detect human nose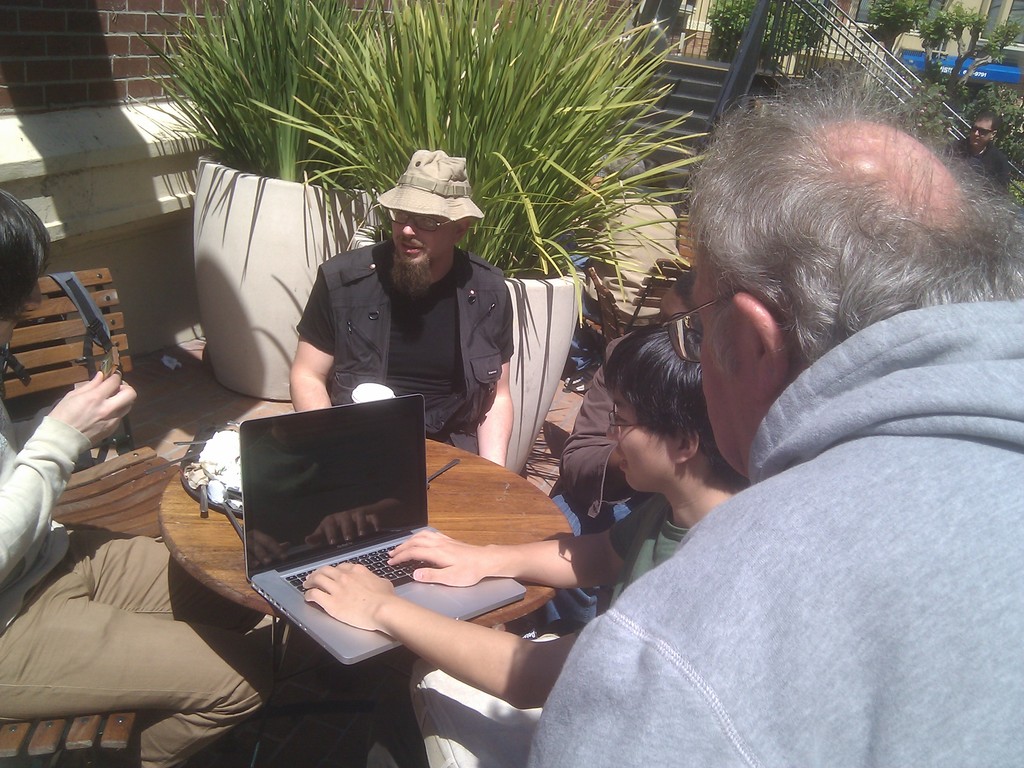
(left=401, top=214, right=420, bottom=241)
